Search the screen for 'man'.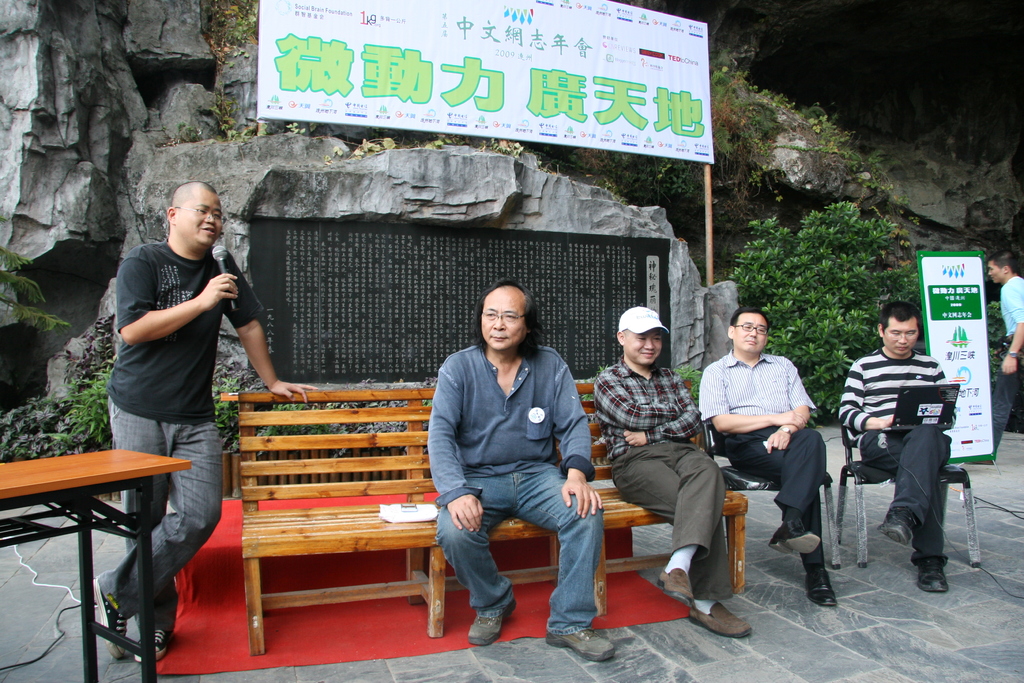
Found at Rect(88, 174, 321, 666).
